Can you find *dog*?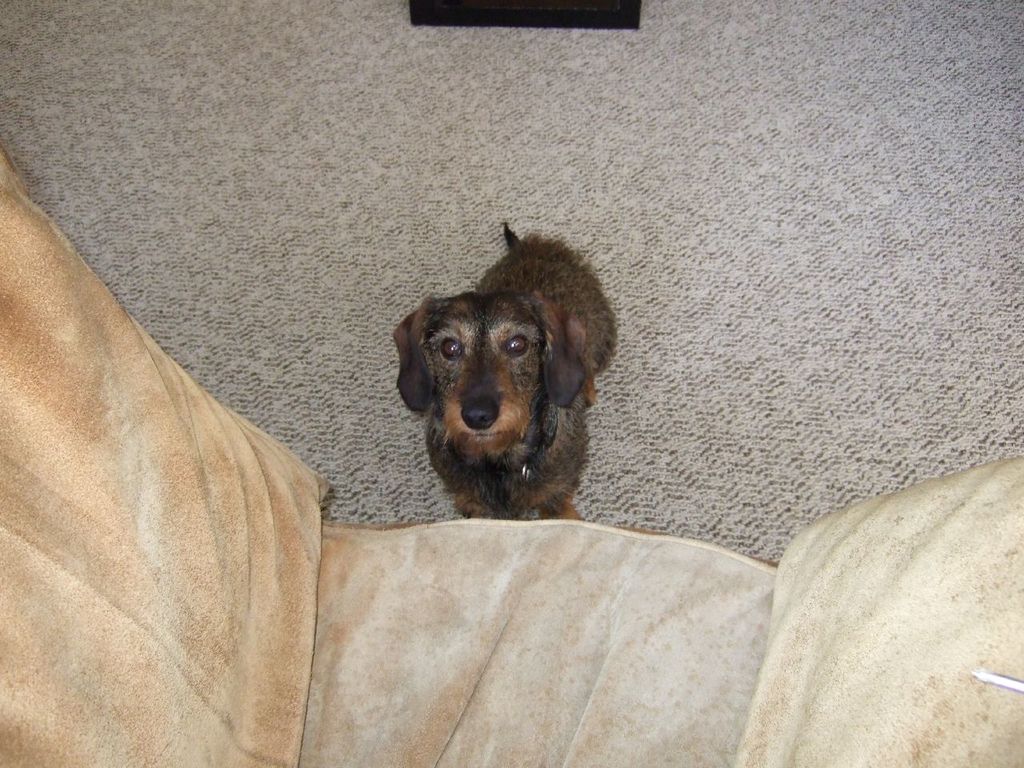
Yes, bounding box: 393,230,631,522.
